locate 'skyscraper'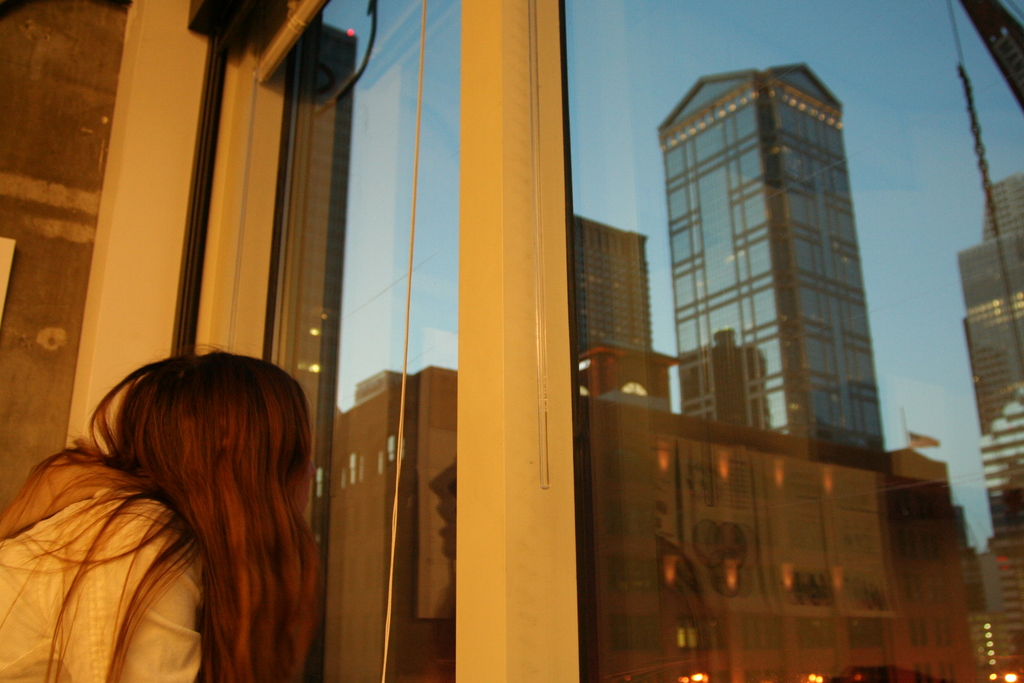
select_region(955, 167, 1023, 682)
